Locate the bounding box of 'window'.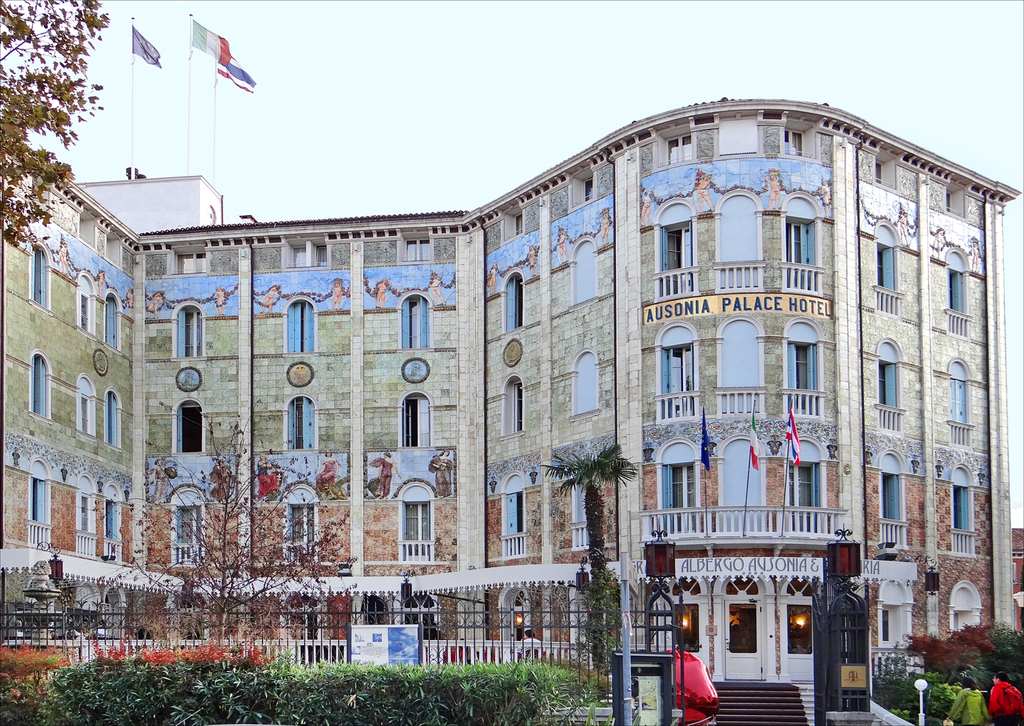
Bounding box: (left=400, top=391, right=435, bottom=446).
